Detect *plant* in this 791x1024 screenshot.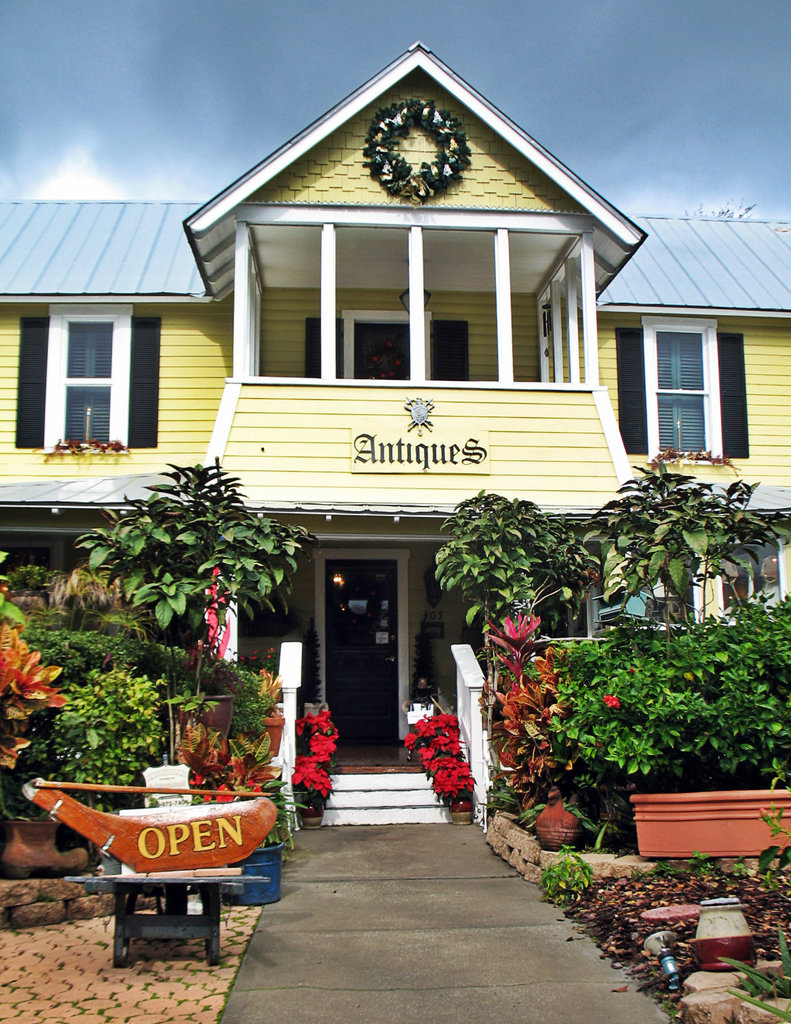
Detection: box=[301, 729, 340, 771].
